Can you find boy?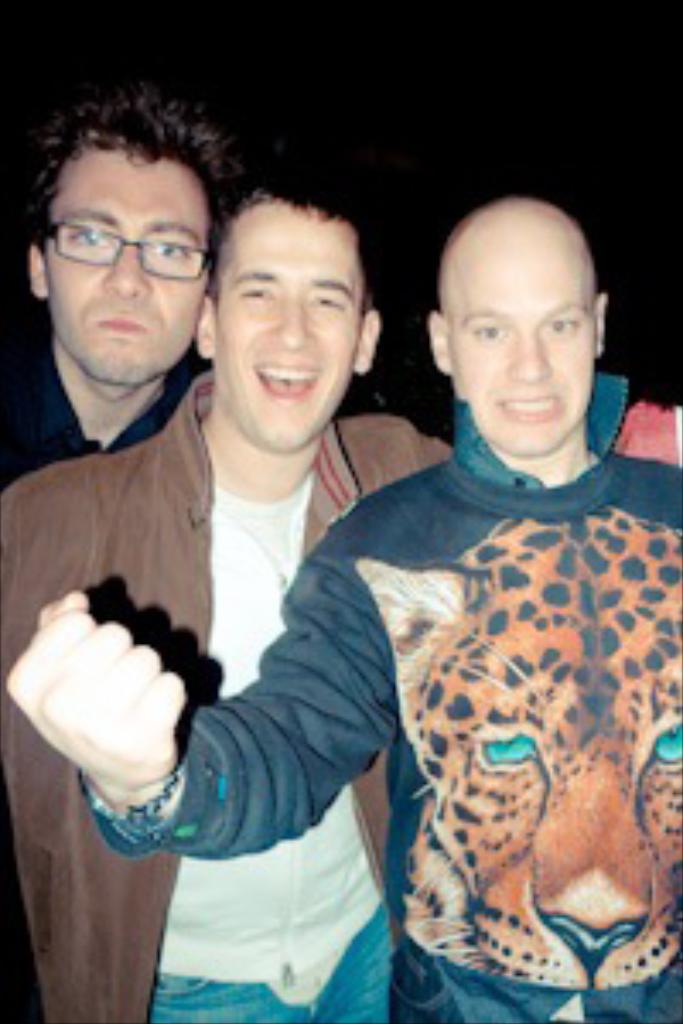
Yes, bounding box: 0:174:458:1021.
